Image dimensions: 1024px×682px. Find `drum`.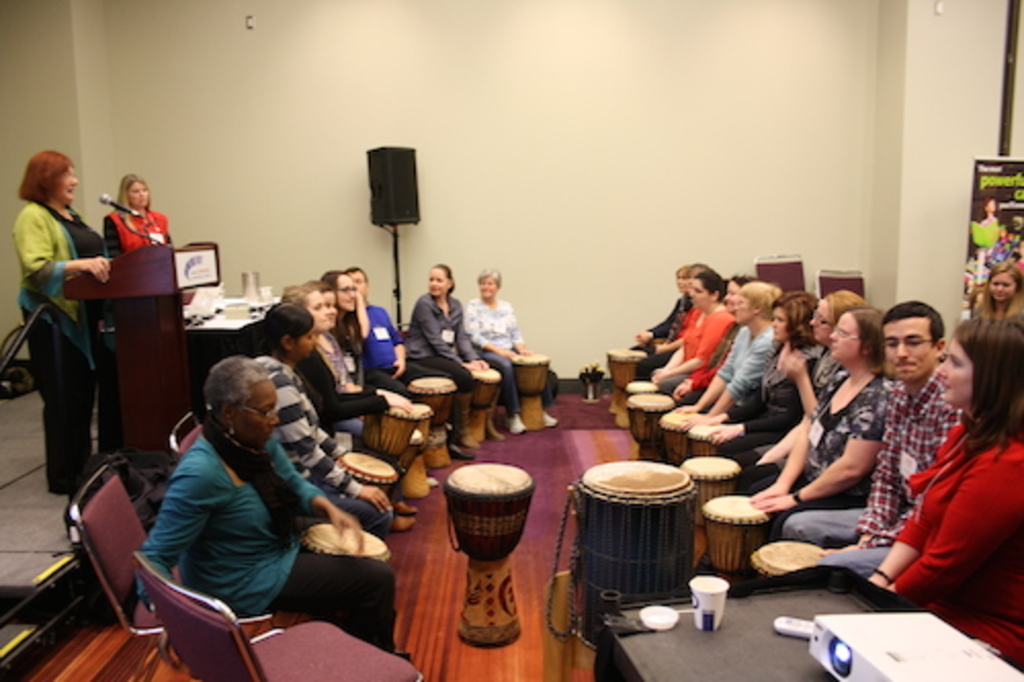
select_region(688, 455, 743, 498).
